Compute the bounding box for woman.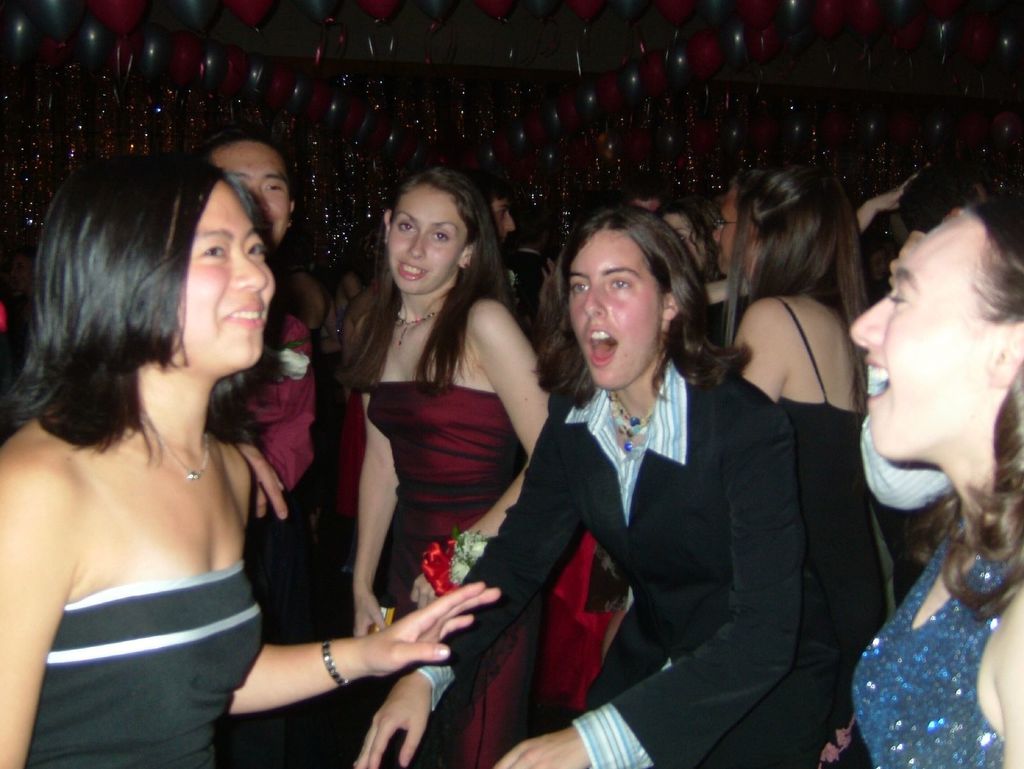
{"left": 0, "top": 151, "right": 502, "bottom": 765}.
